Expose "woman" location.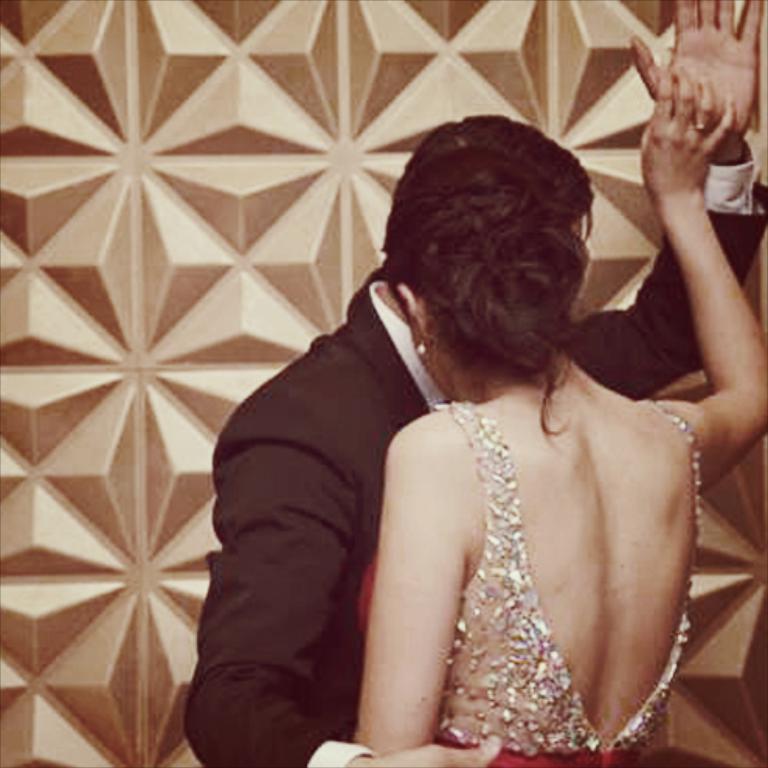
Exposed at pyautogui.locateOnScreen(348, 57, 766, 766).
